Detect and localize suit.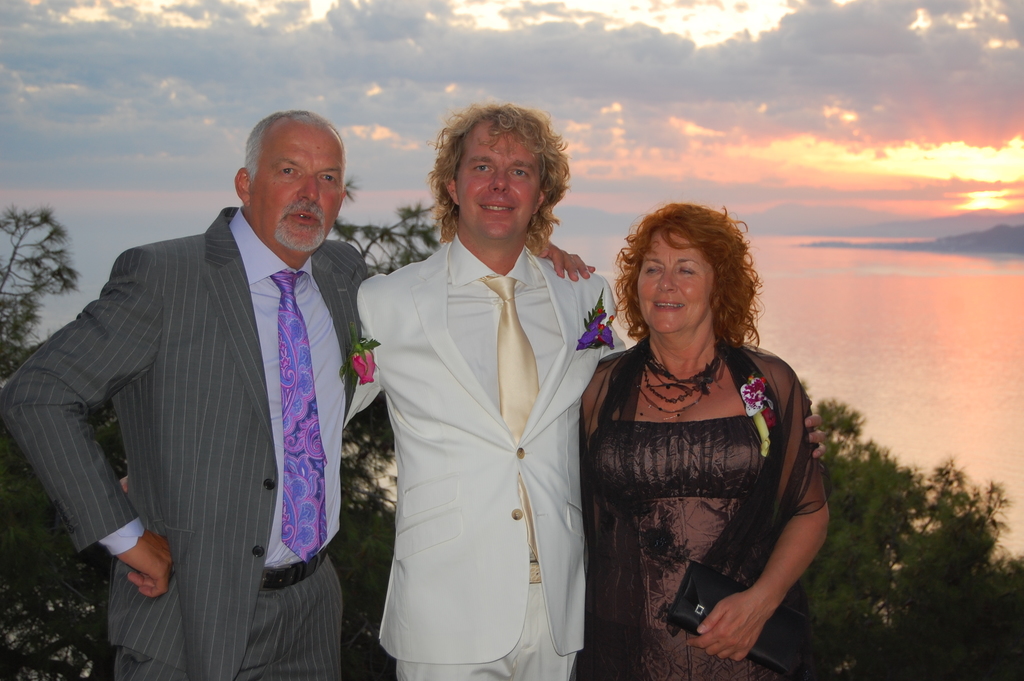
Localized at 0 208 373 680.
